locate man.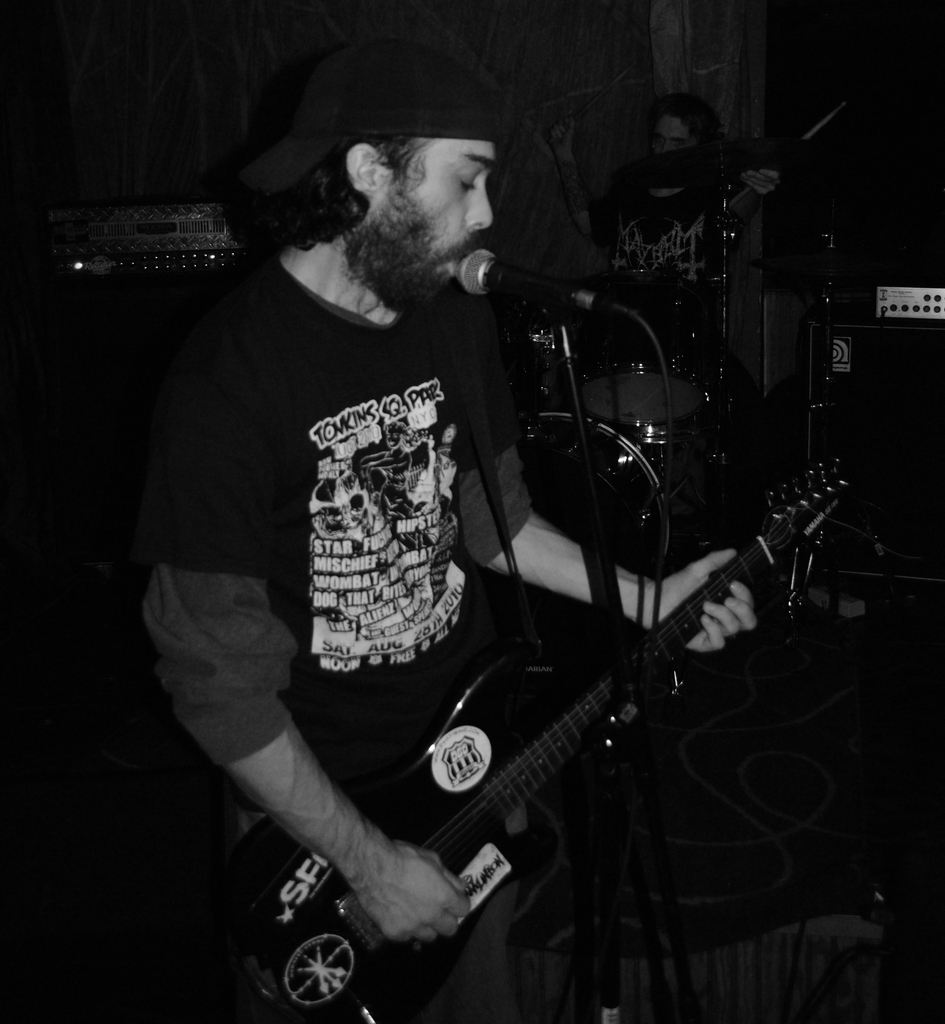
Bounding box: locate(129, 36, 729, 1019).
